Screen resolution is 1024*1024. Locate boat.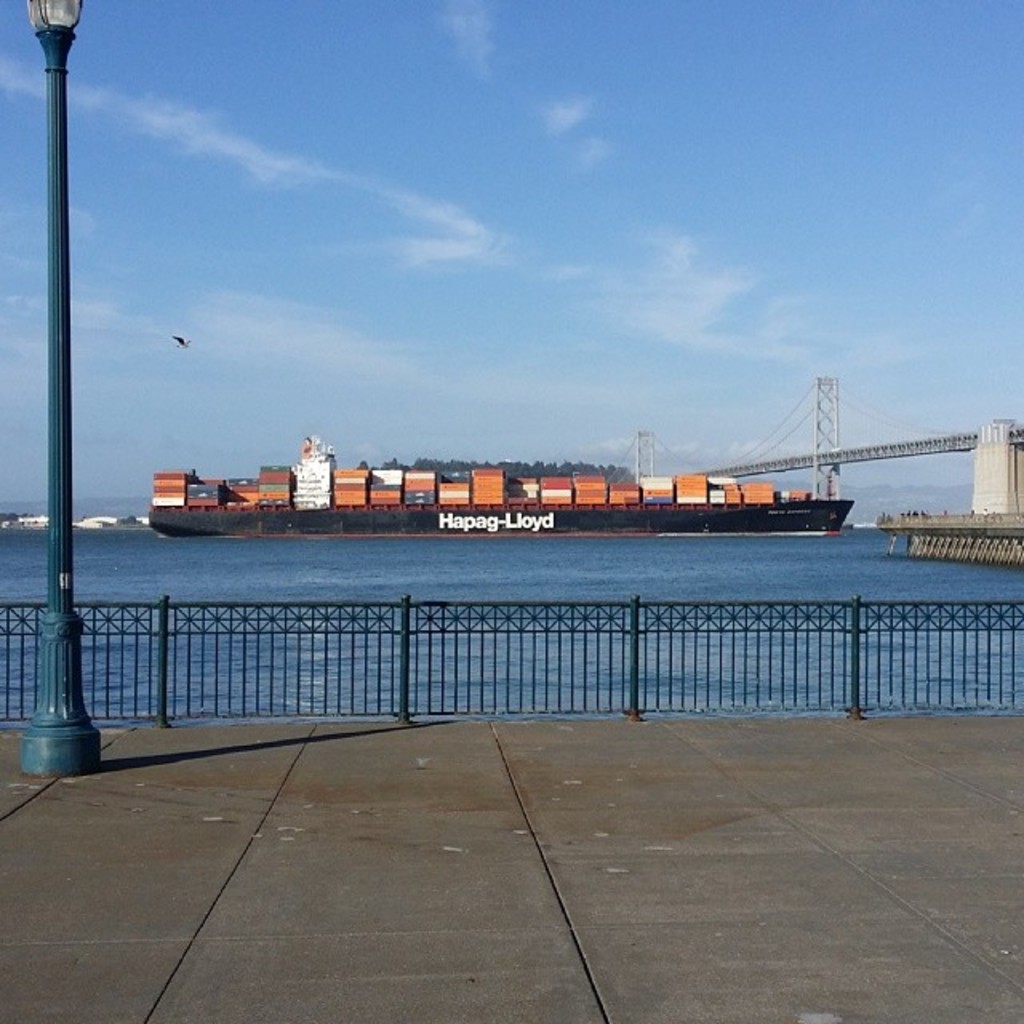
detection(170, 387, 821, 526).
